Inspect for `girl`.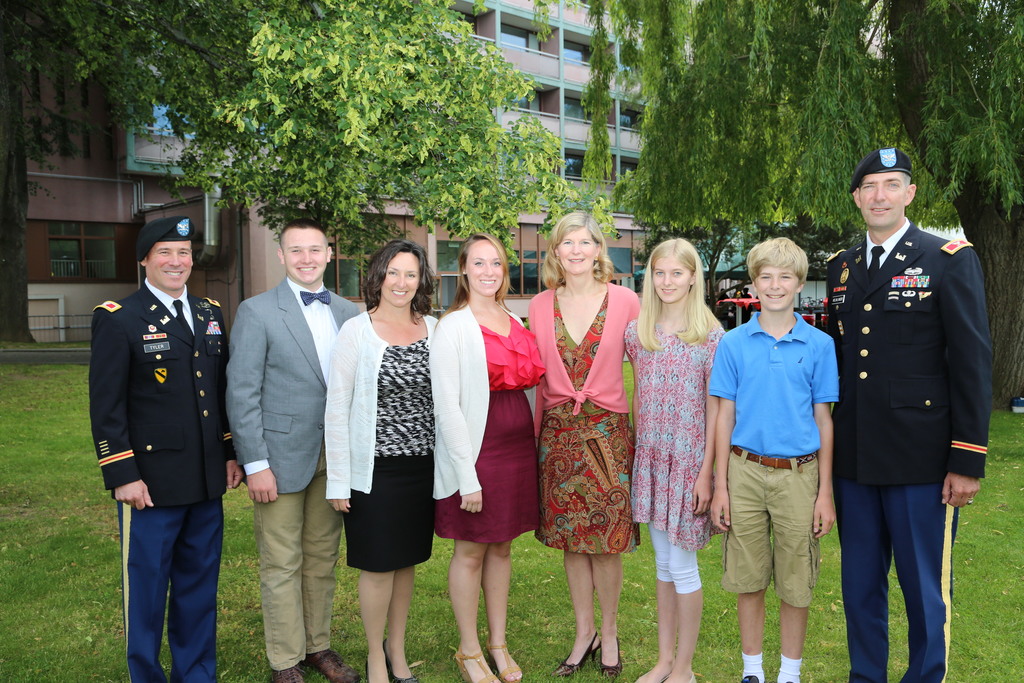
Inspection: [left=324, top=240, right=438, bottom=682].
